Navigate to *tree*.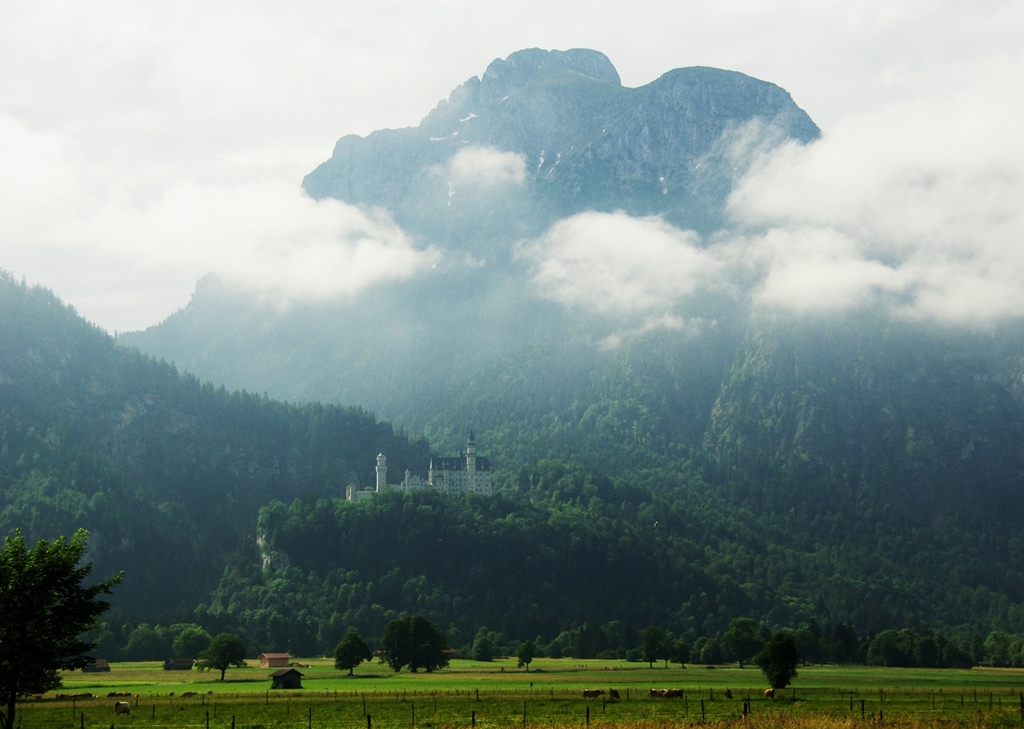
Navigation target: box=[751, 632, 802, 691].
